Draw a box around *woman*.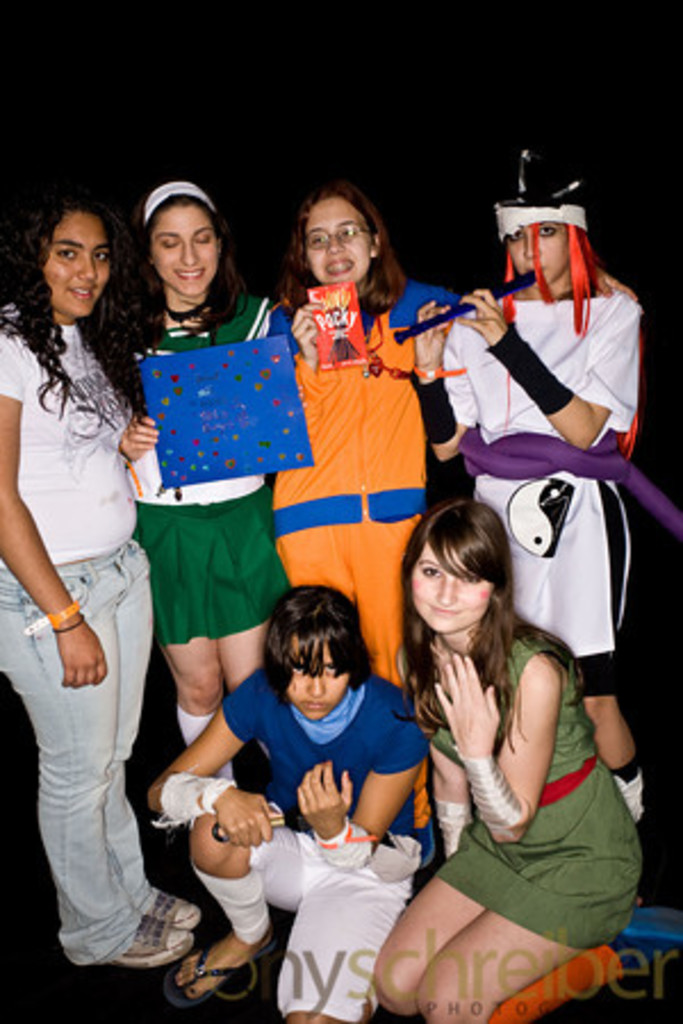
Rect(408, 130, 660, 874).
